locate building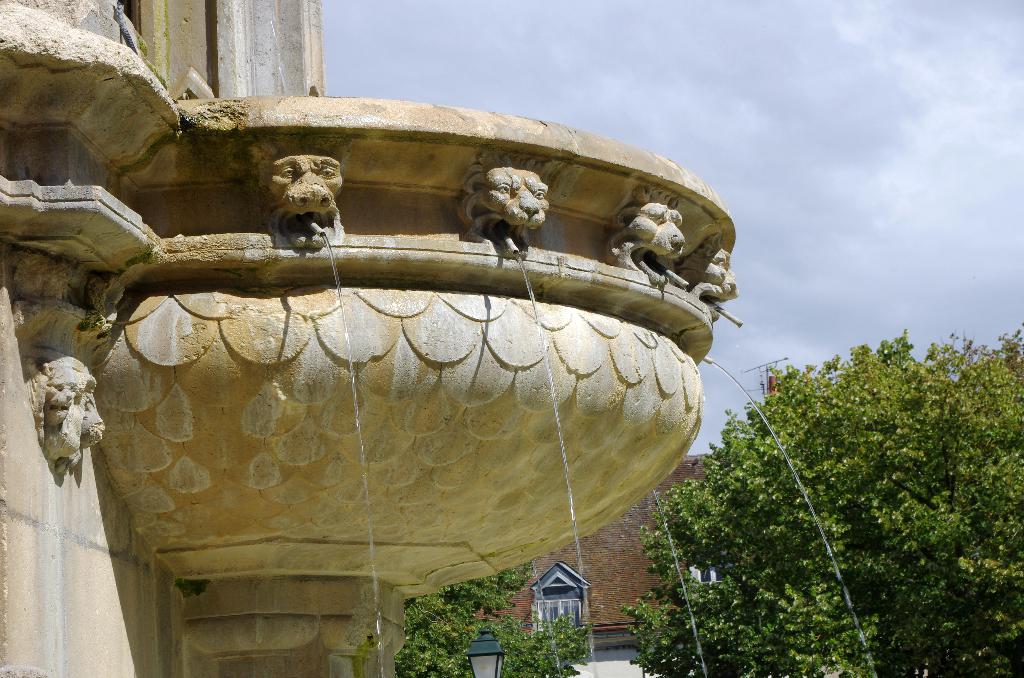
0/0/739/677
